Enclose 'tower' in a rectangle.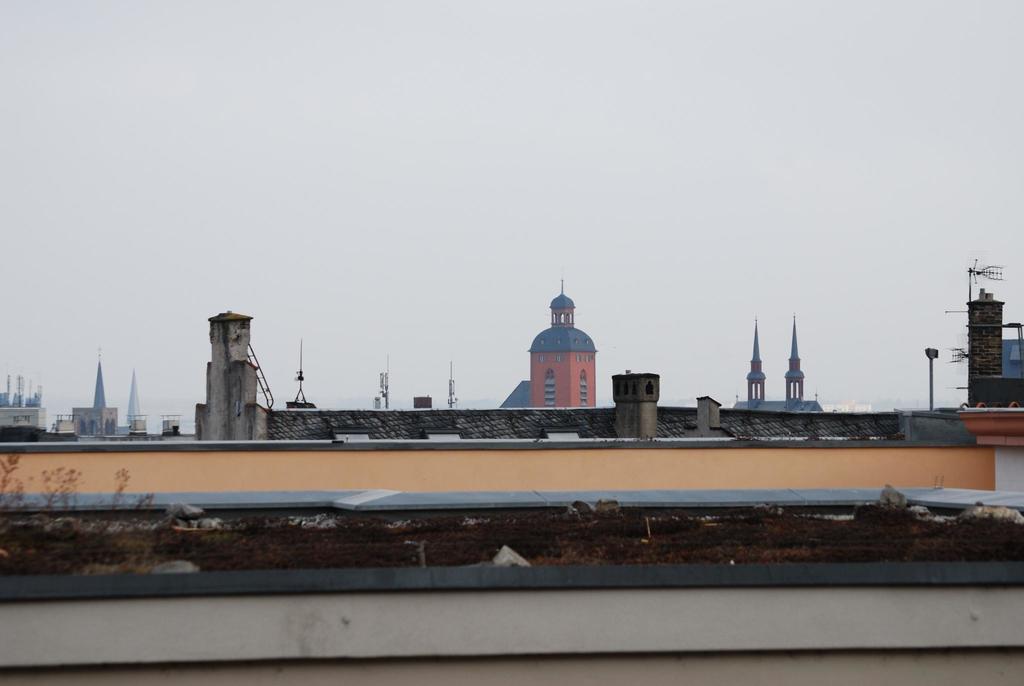
crop(787, 322, 803, 396).
